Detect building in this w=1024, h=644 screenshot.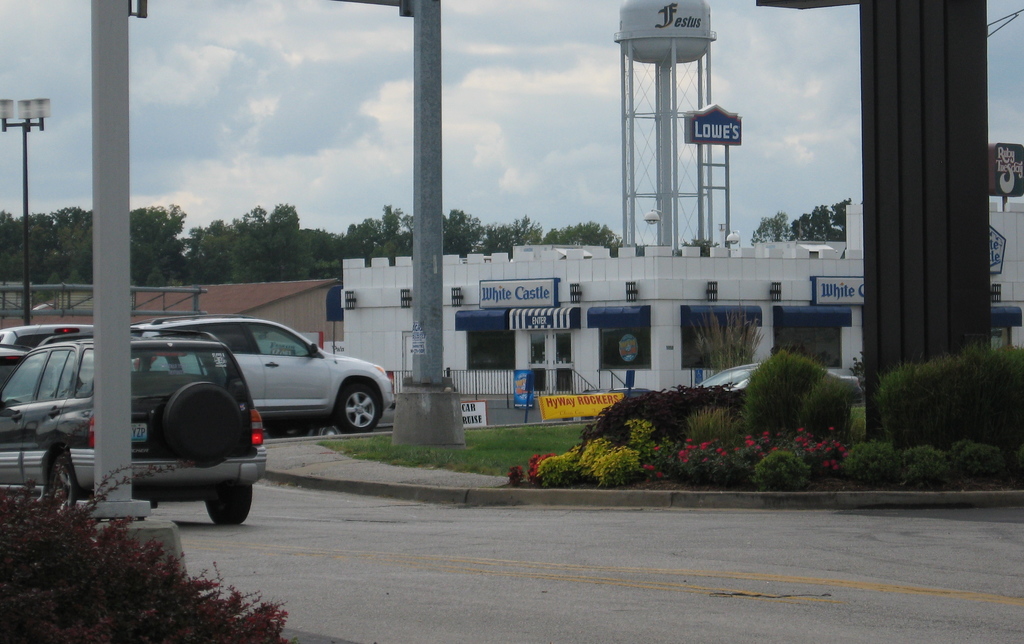
Detection: region(339, 236, 866, 398).
